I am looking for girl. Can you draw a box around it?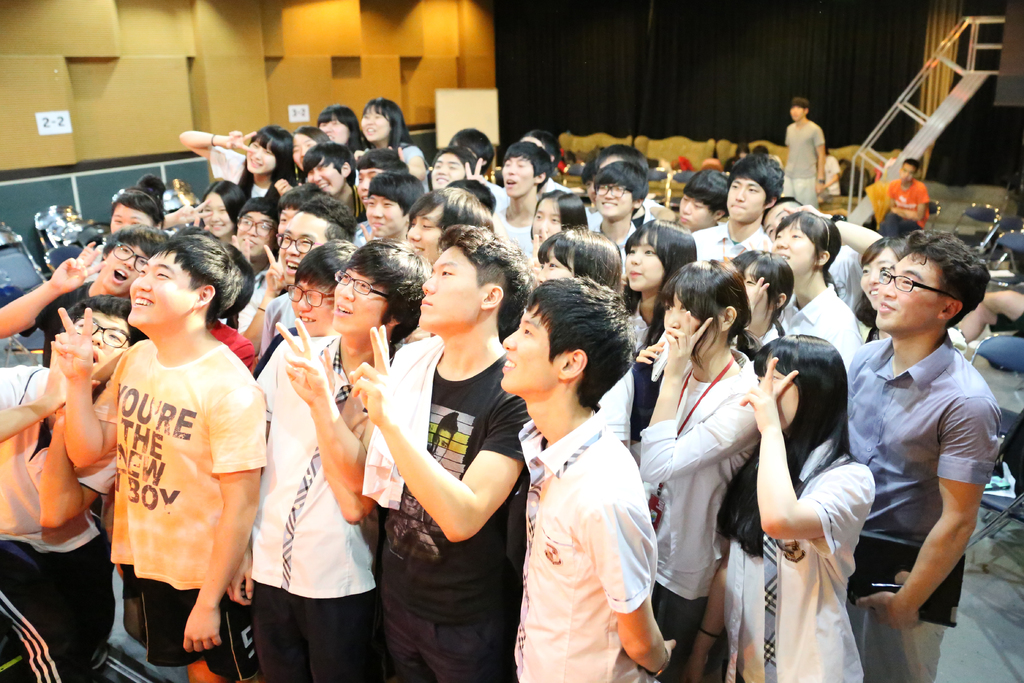
Sure, the bounding box is x1=319, y1=104, x2=362, y2=156.
